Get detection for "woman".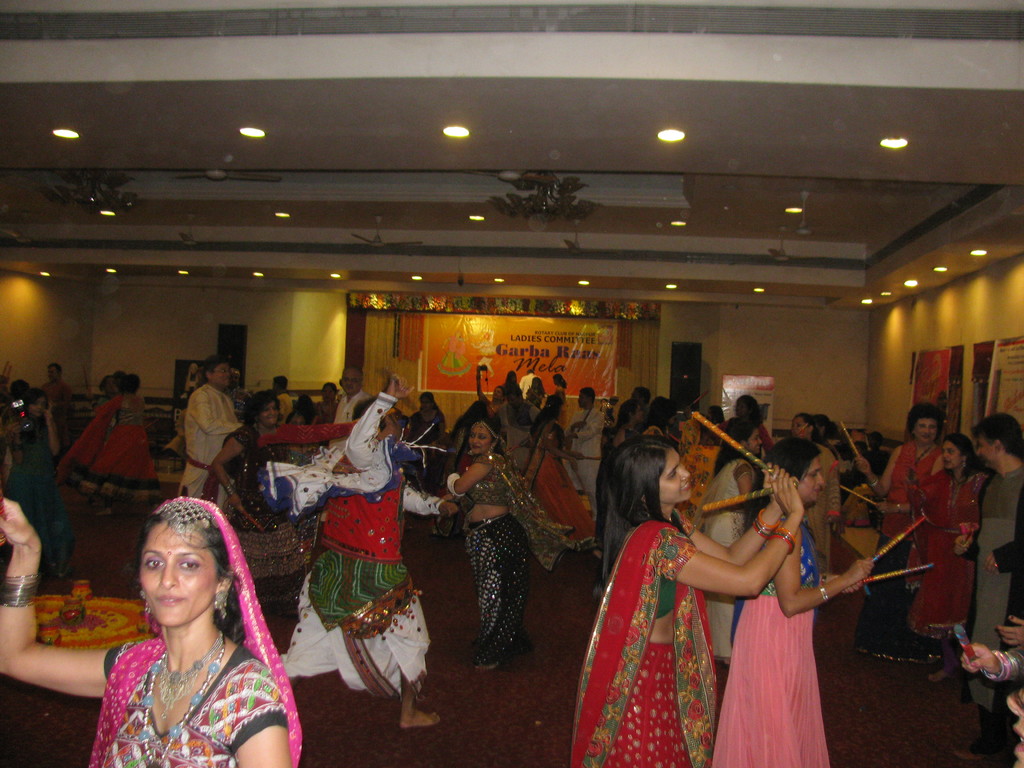
Detection: 710,442,870,767.
